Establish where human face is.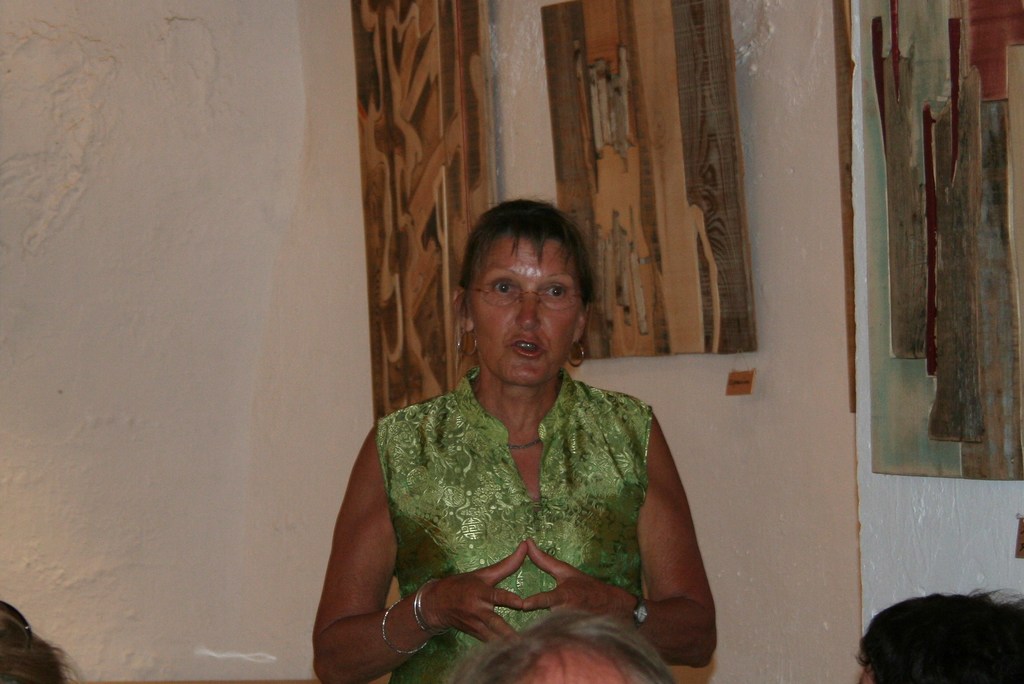
Established at Rect(465, 232, 584, 387).
